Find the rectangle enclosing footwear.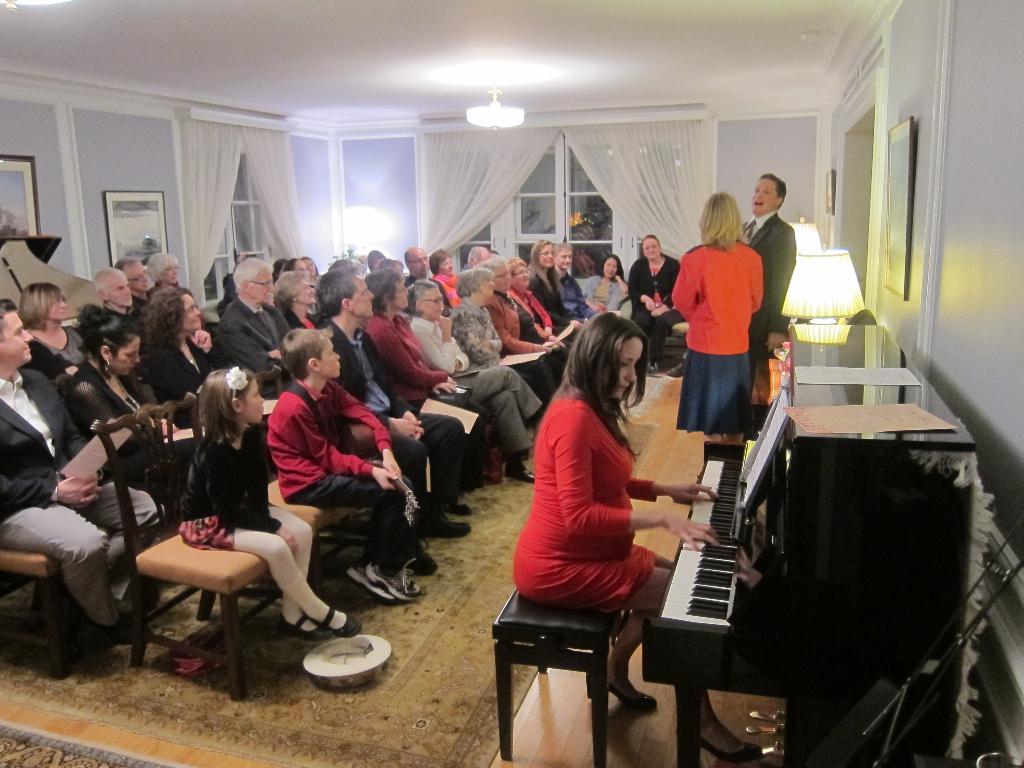
{"left": 355, "top": 555, "right": 417, "bottom": 605}.
